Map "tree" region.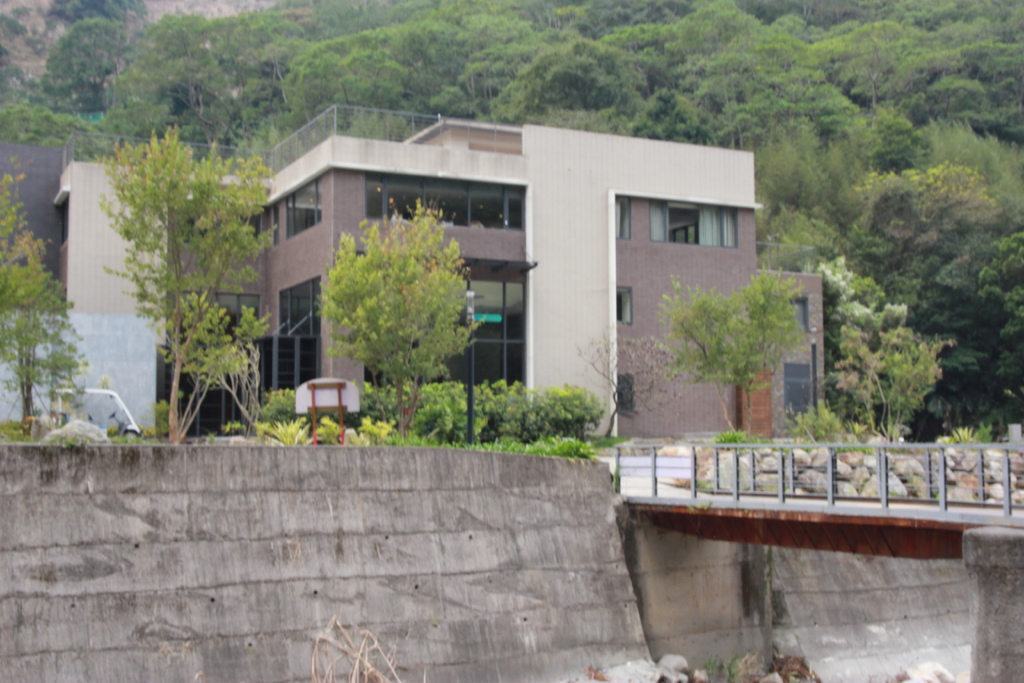
Mapped to Rect(403, 367, 612, 457).
